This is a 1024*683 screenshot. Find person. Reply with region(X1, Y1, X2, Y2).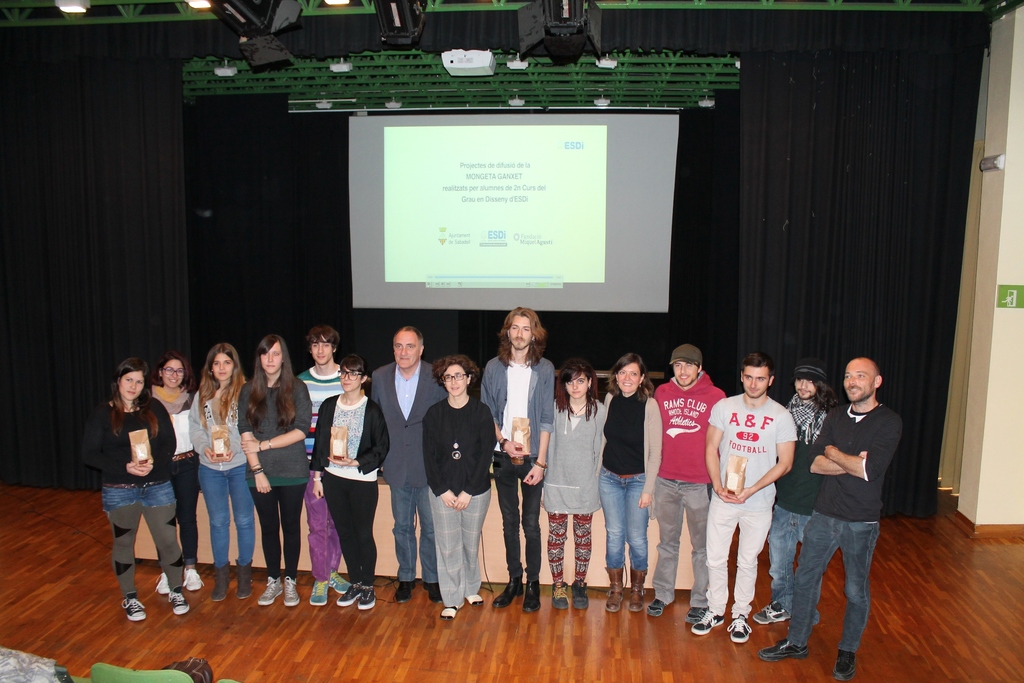
region(294, 317, 355, 612).
